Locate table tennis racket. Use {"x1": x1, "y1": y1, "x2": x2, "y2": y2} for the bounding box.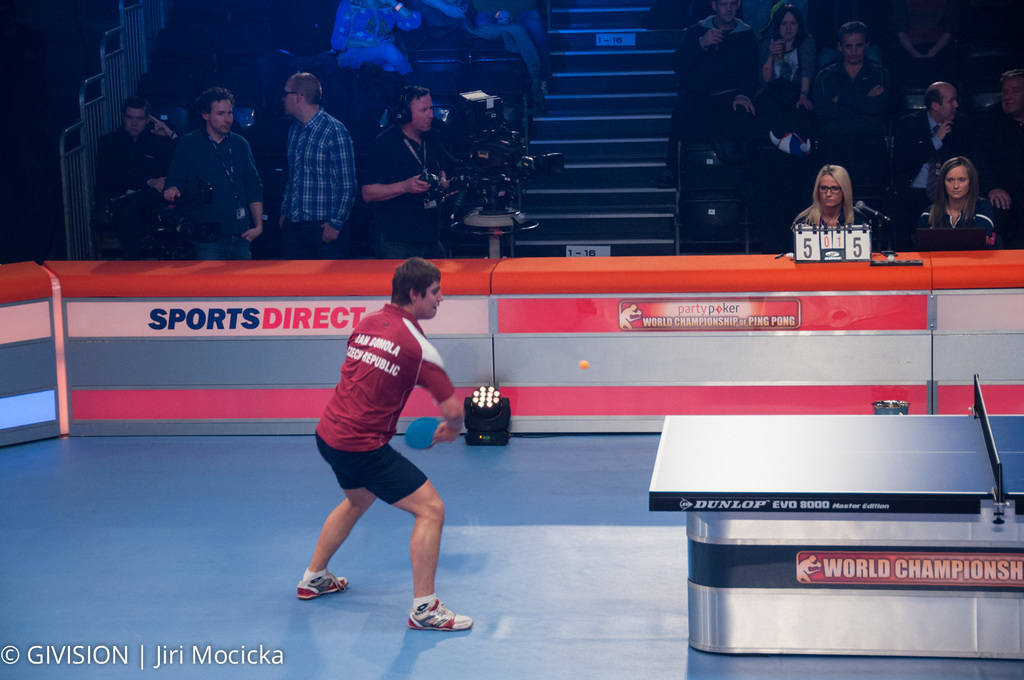
{"x1": 404, "y1": 418, "x2": 445, "y2": 452}.
